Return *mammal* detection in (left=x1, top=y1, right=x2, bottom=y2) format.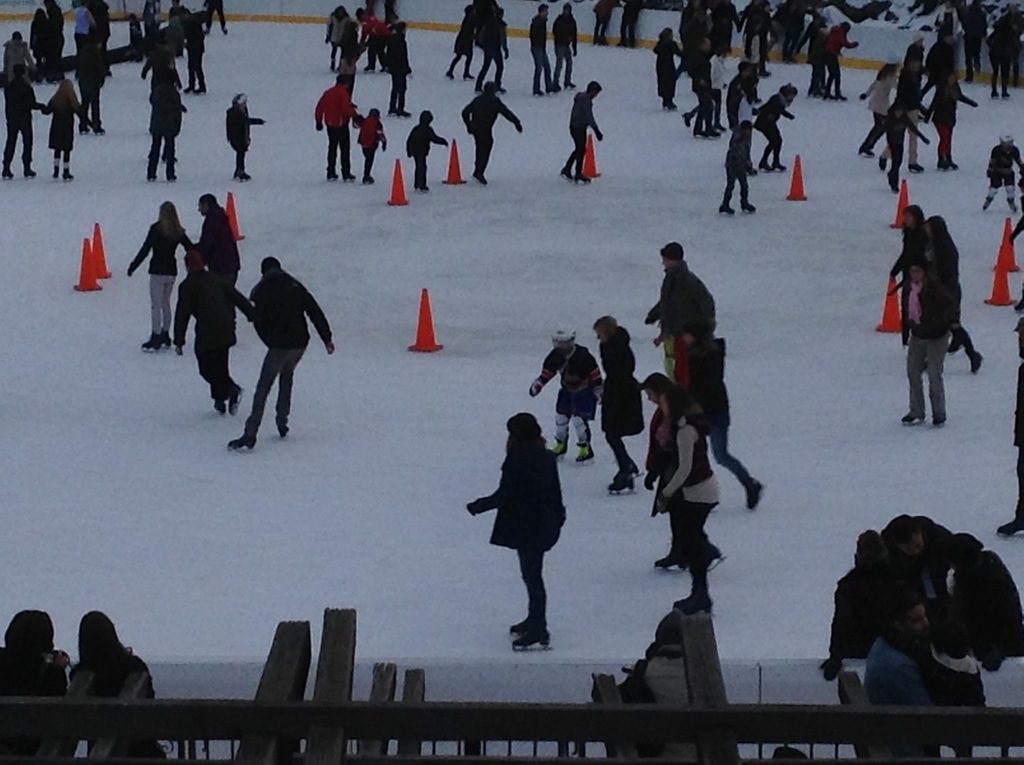
(left=862, top=593, right=941, bottom=764).
